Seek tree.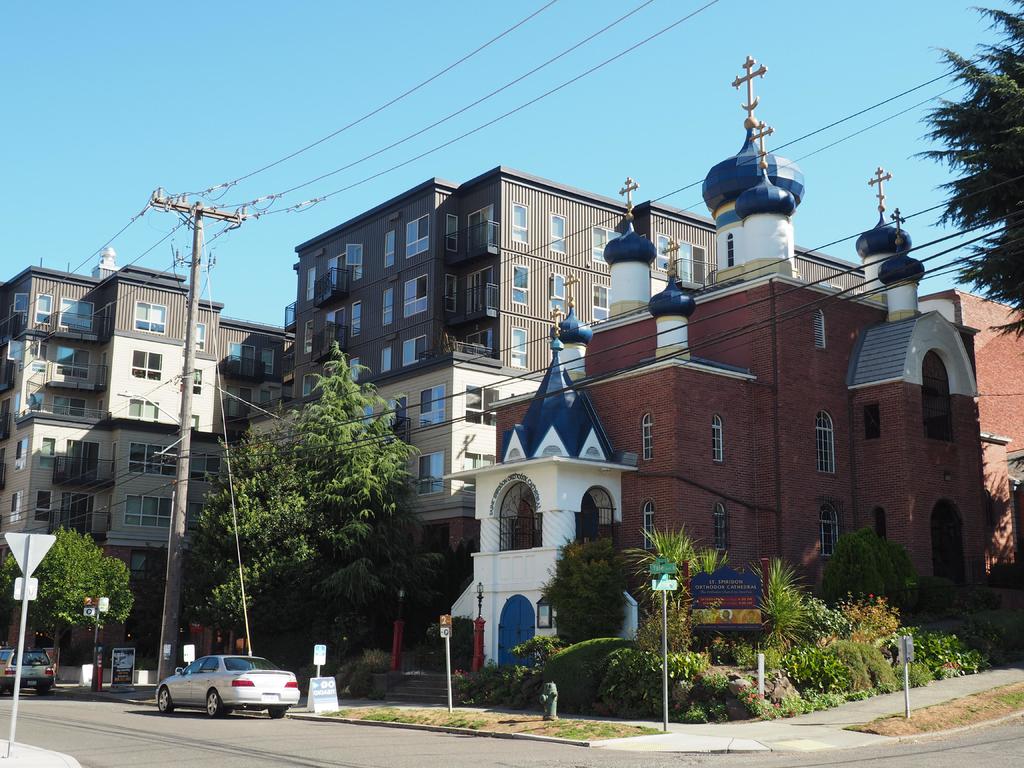
Rect(819, 538, 909, 601).
